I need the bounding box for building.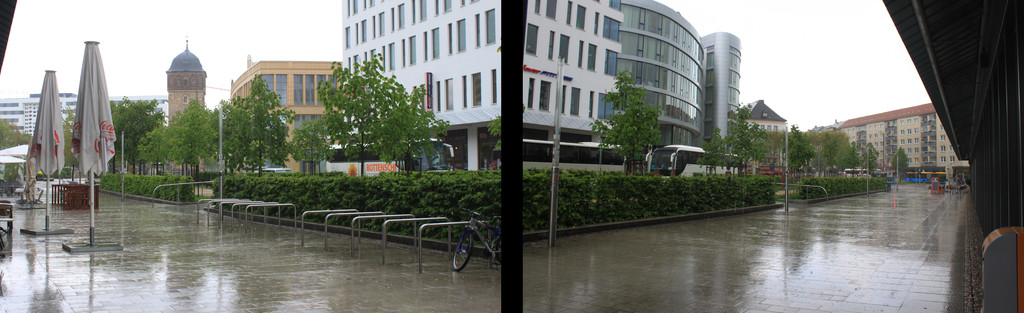
Here it is: 620:4:712:176.
